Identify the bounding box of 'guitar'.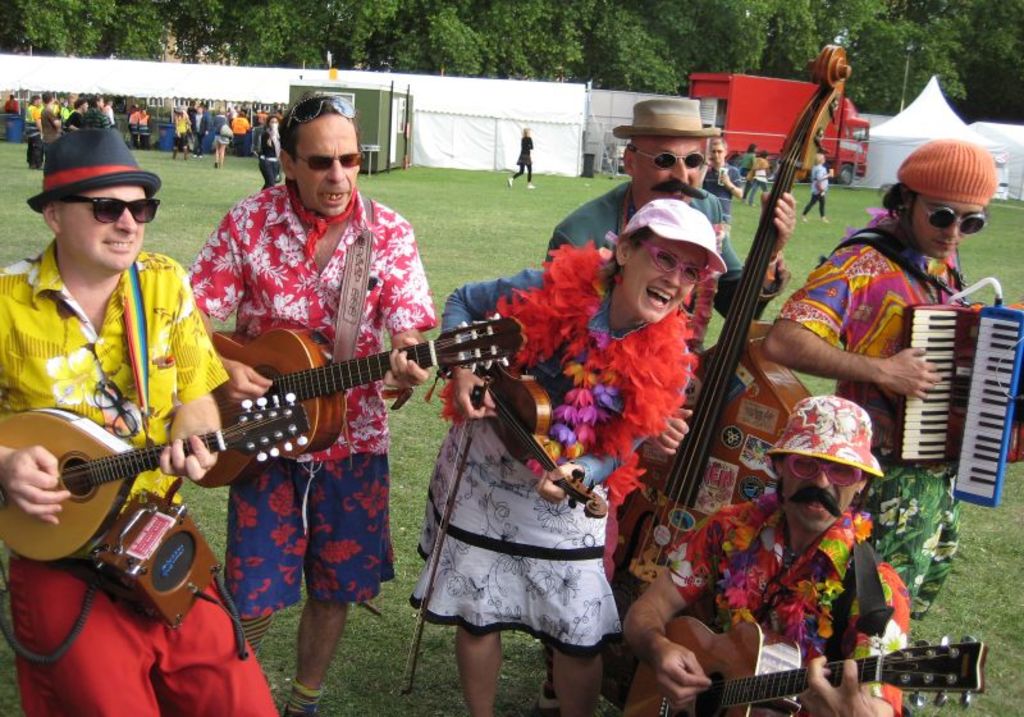
left=457, top=358, right=616, bottom=524.
